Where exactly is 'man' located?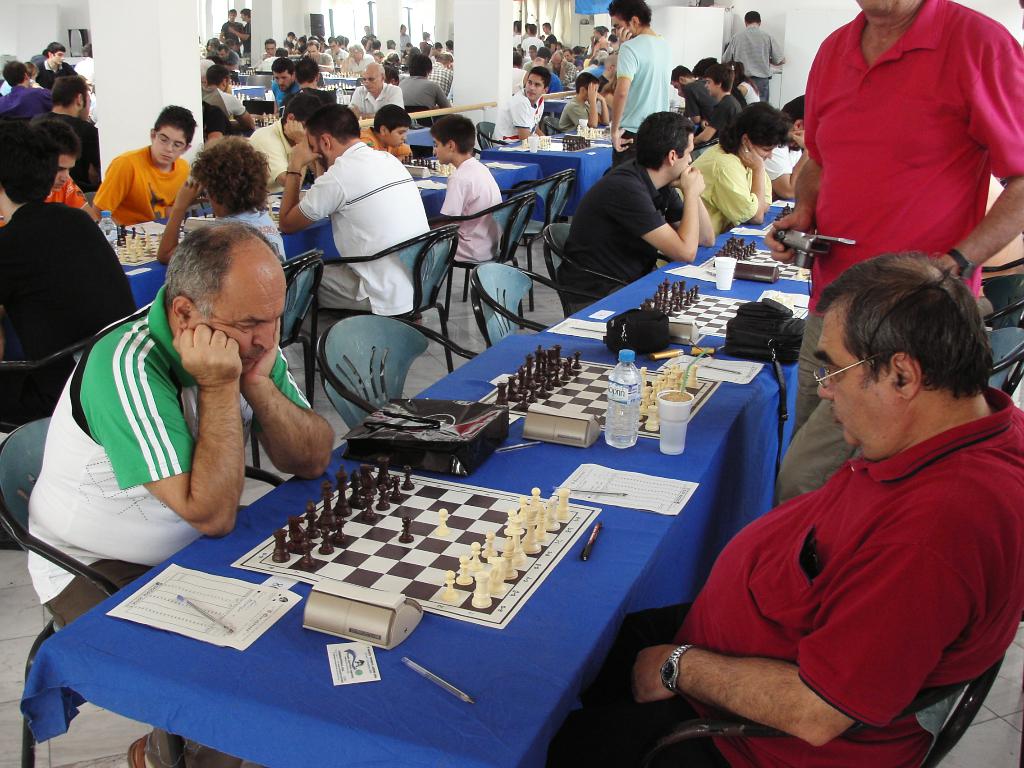
Its bounding box is 246/92/326/198.
